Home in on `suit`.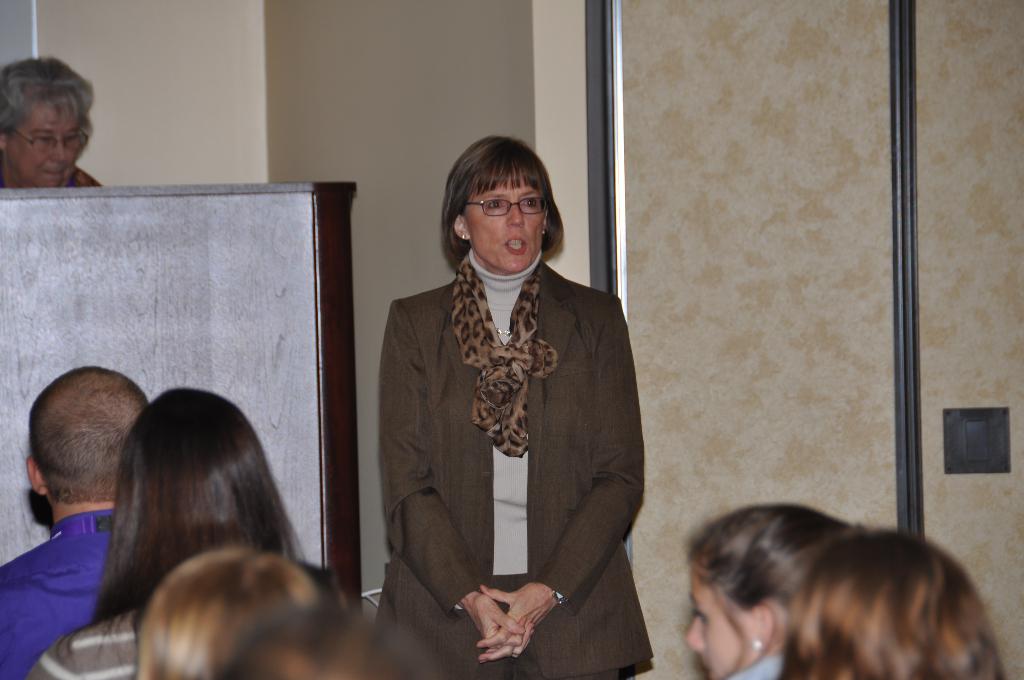
Homed in at l=362, t=199, r=662, b=664.
